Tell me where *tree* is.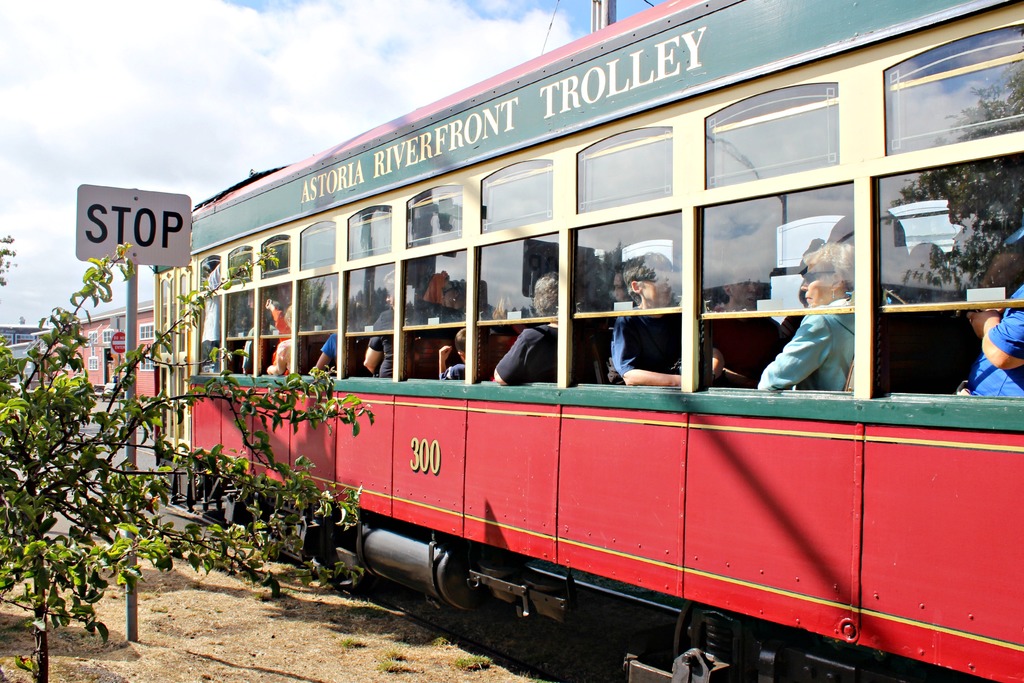
*tree* is at Rect(0, 230, 364, 678).
